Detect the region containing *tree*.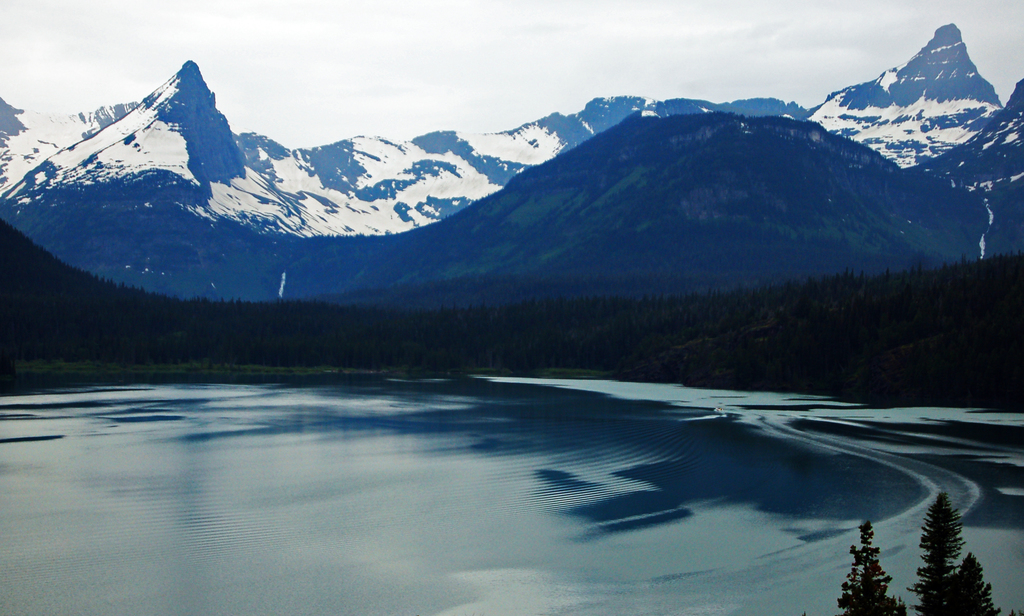
{"left": 834, "top": 523, "right": 906, "bottom": 615}.
